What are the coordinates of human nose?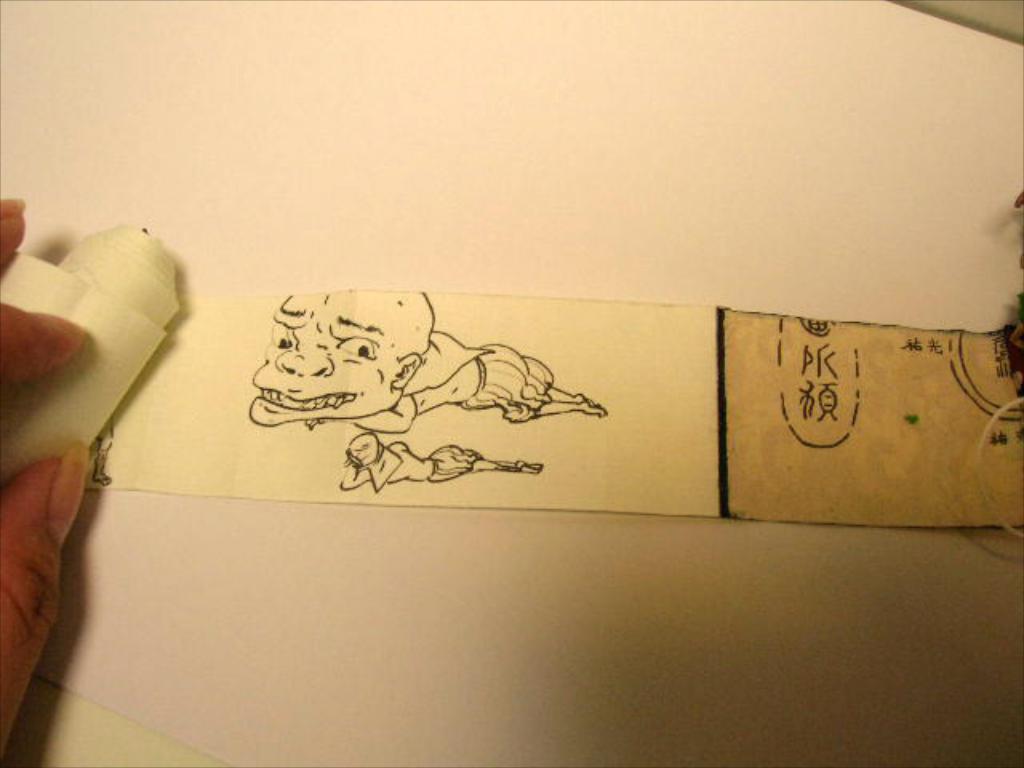
[x1=275, y1=334, x2=334, y2=376].
